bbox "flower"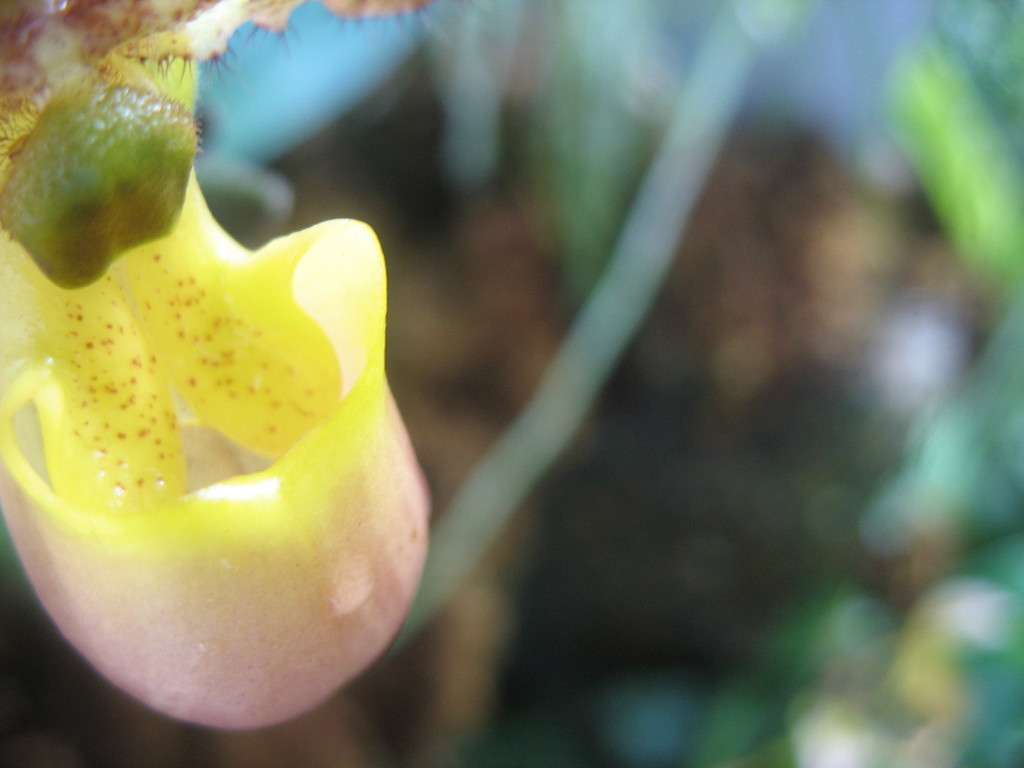
detection(0, 0, 435, 730)
